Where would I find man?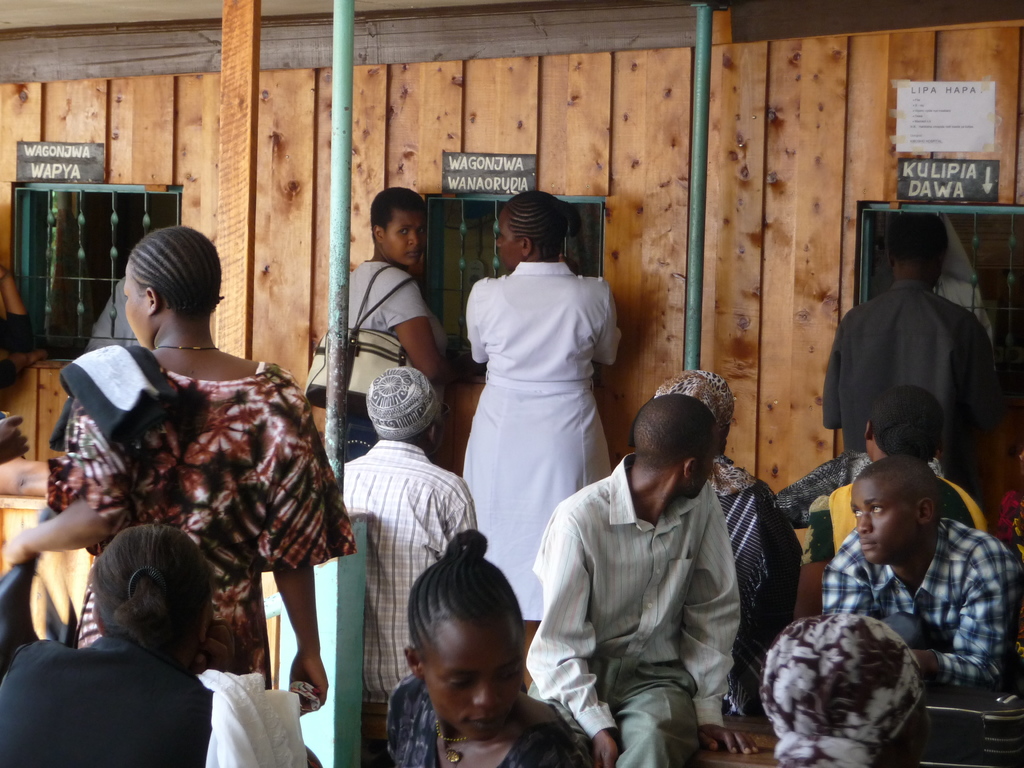
At detection(529, 374, 786, 754).
